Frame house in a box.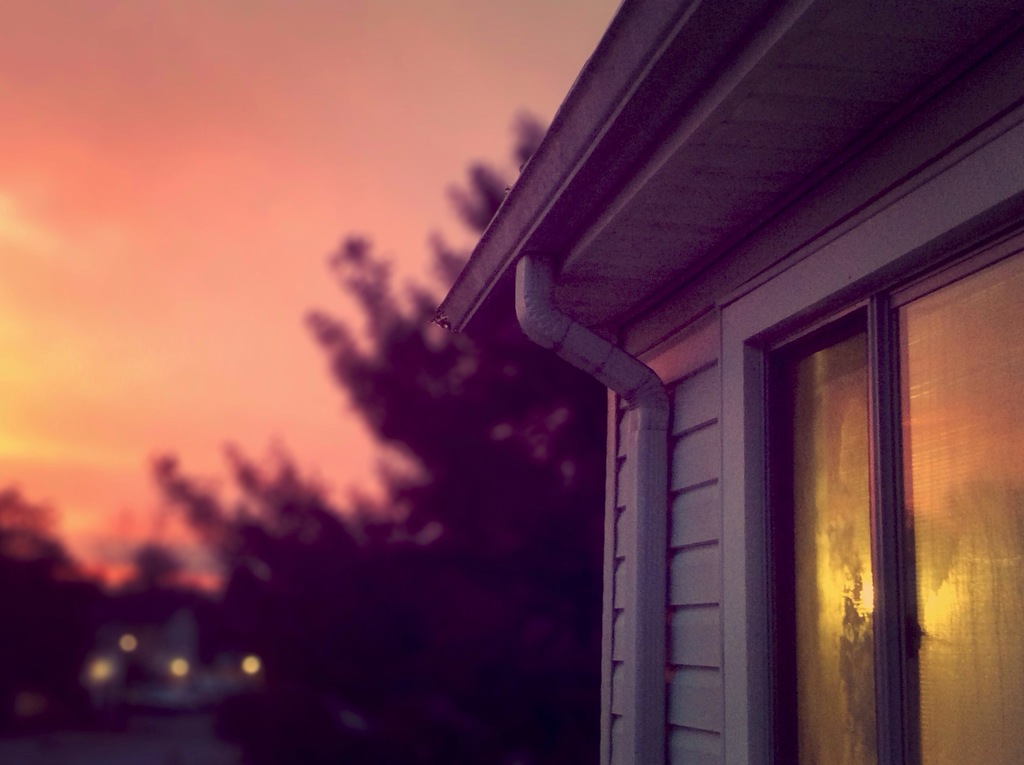
BBox(432, 0, 1023, 764).
